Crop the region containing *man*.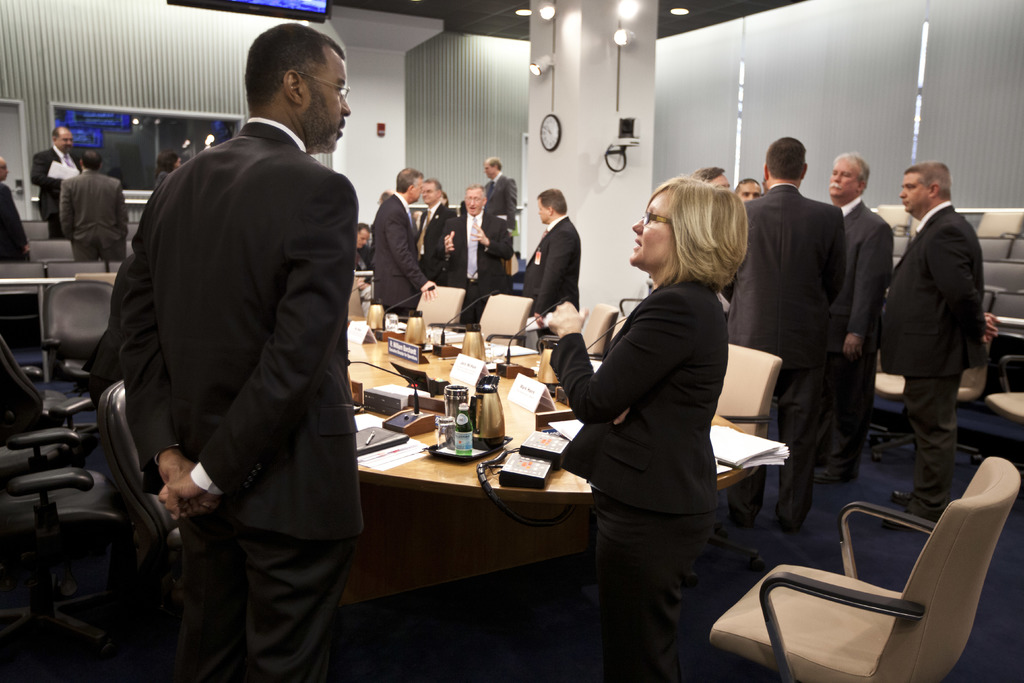
Crop region: rect(60, 139, 129, 267).
